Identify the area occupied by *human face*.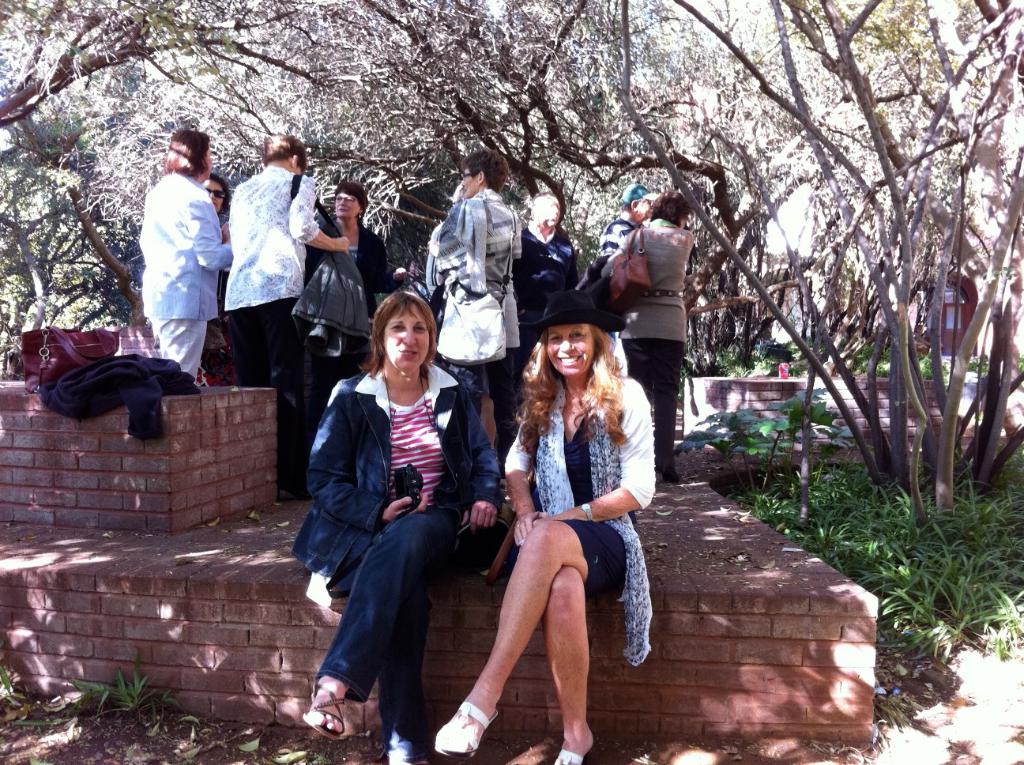
Area: detection(385, 296, 432, 376).
